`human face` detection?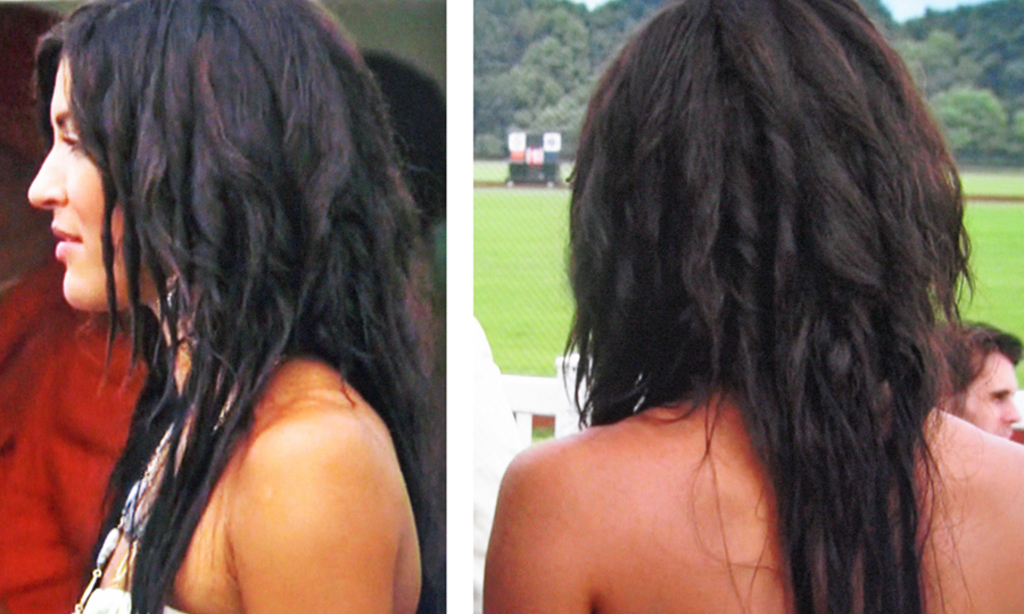
rect(952, 358, 1021, 435)
